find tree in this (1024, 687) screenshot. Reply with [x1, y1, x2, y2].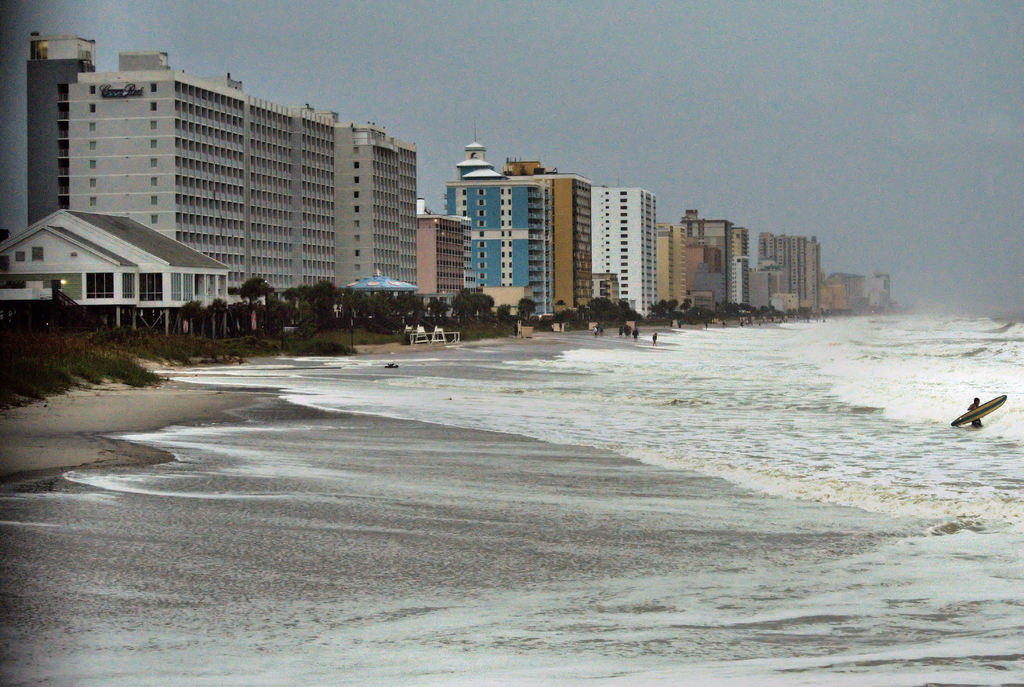
[340, 280, 408, 334].
